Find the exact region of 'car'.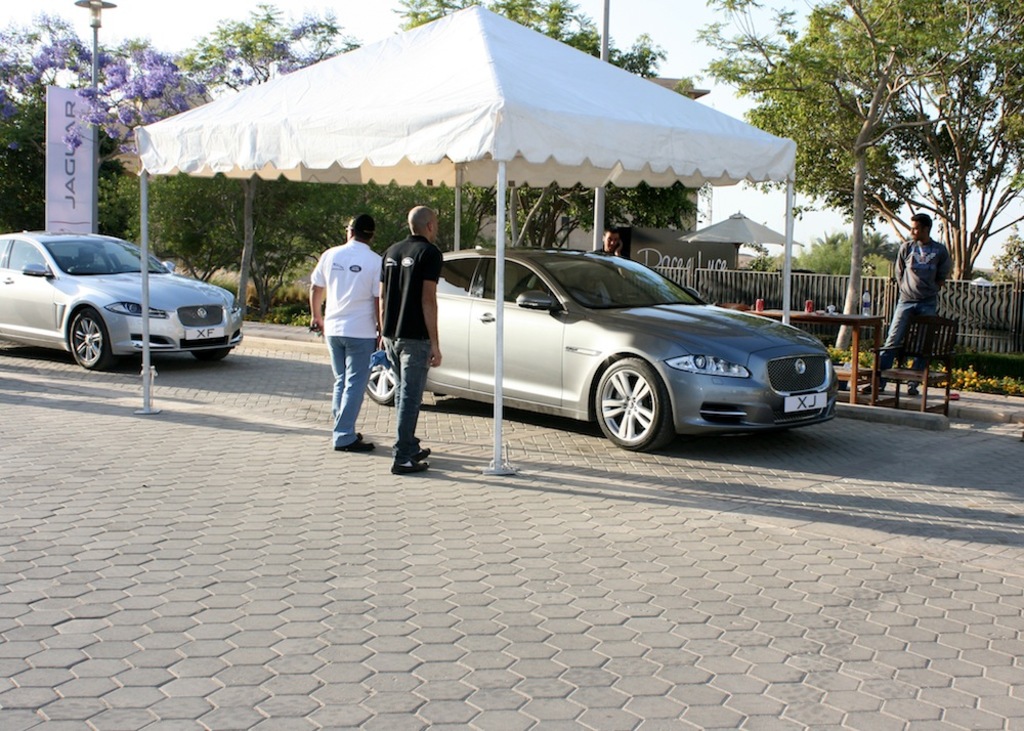
Exact region: (left=5, top=225, right=243, bottom=368).
